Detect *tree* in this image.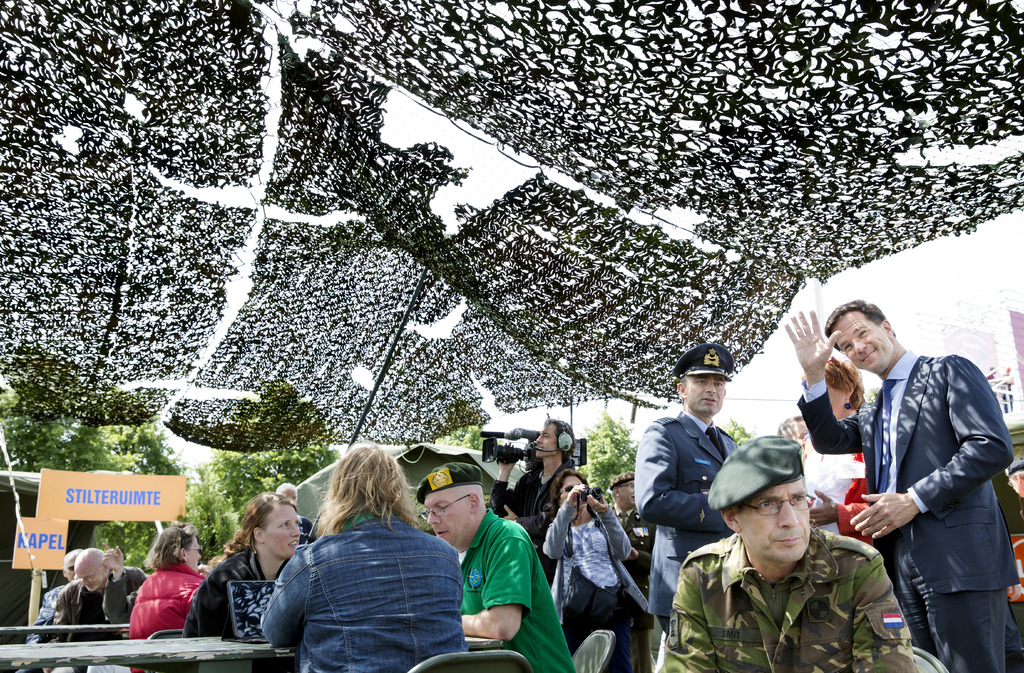
Detection: {"x1": 162, "y1": 457, "x2": 251, "y2": 564}.
